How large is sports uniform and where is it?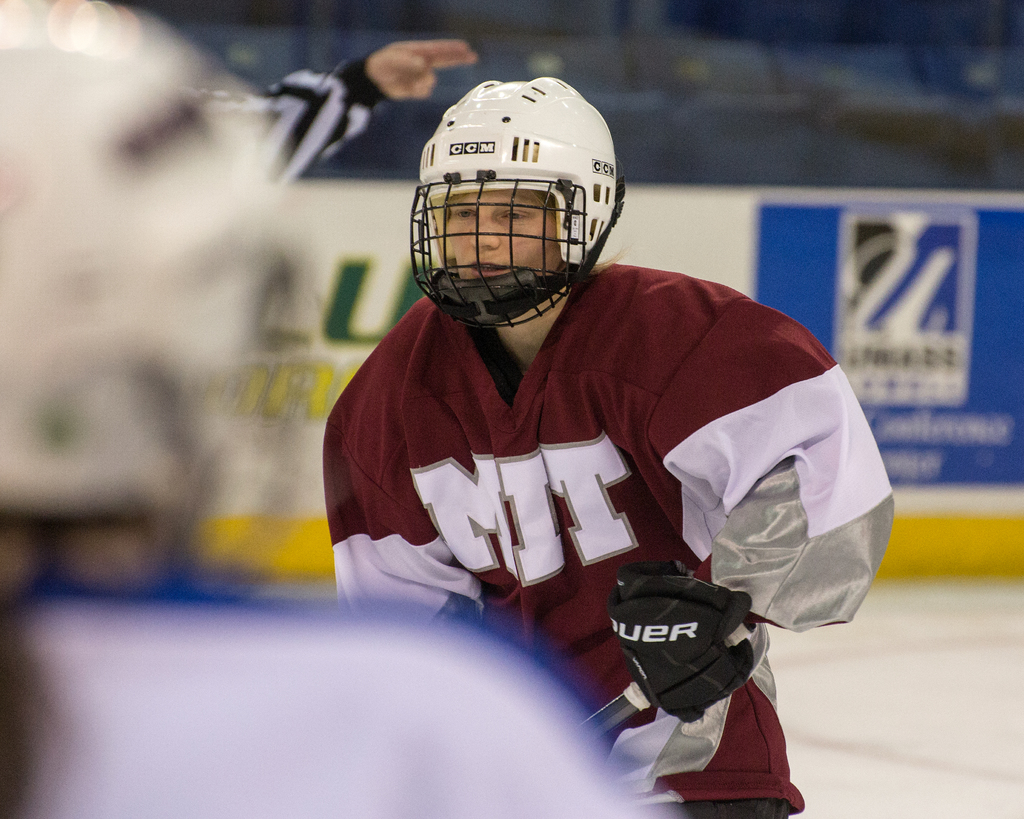
Bounding box: (left=0, top=1, right=657, bottom=818).
